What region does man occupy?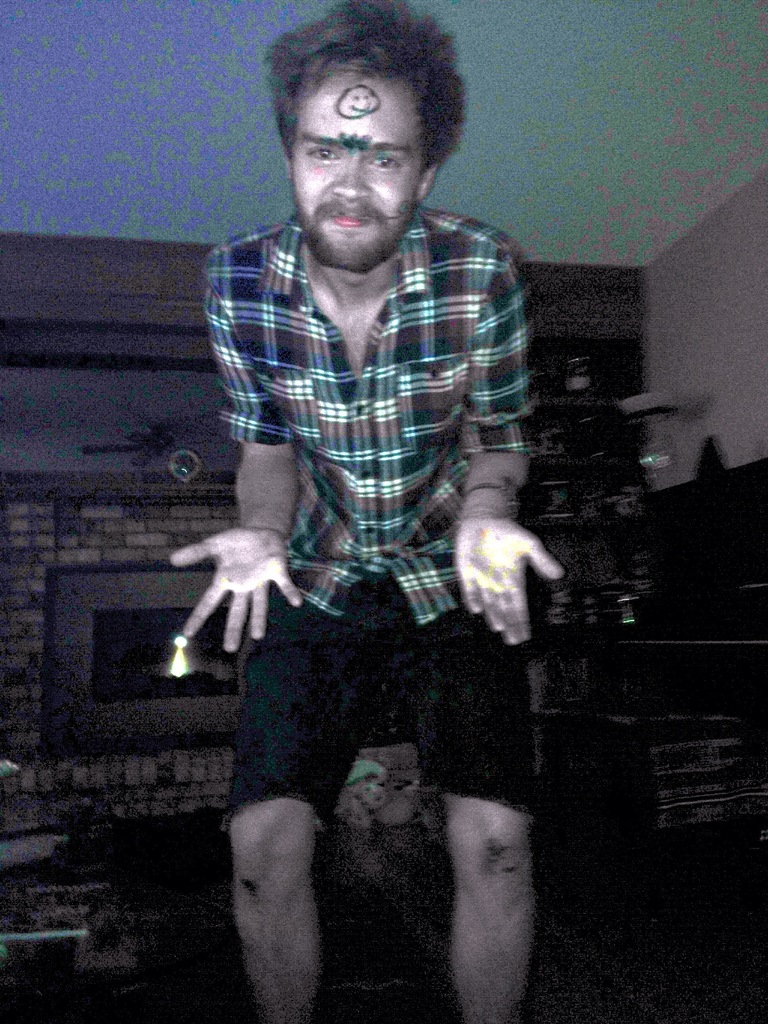
157, 37, 589, 977.
